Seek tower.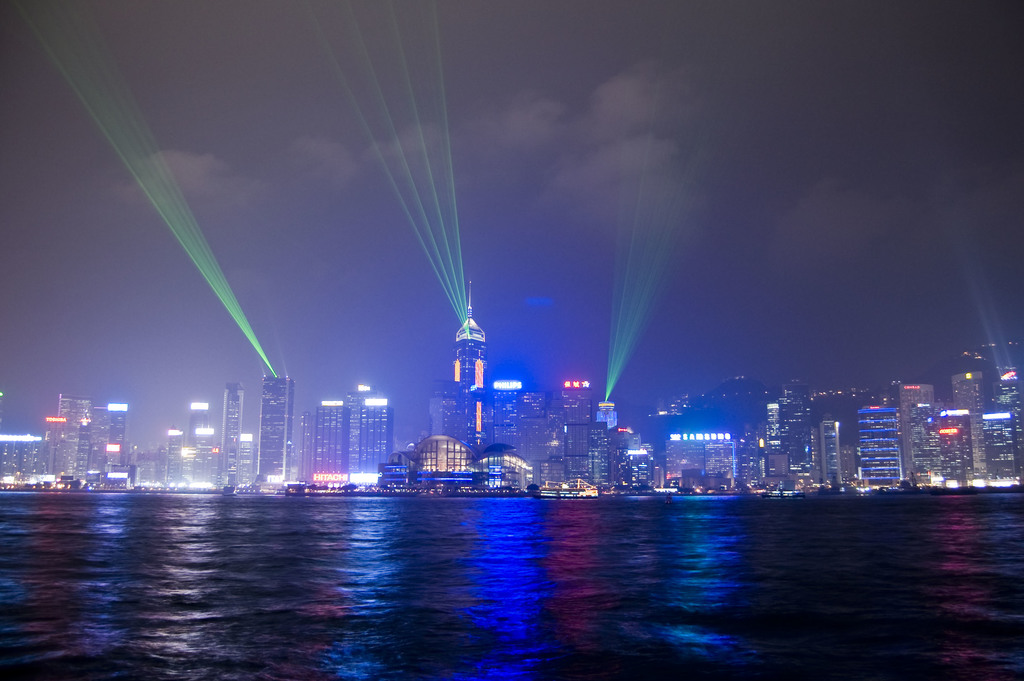
(left=159, top=433, right=185, bottom=486).
